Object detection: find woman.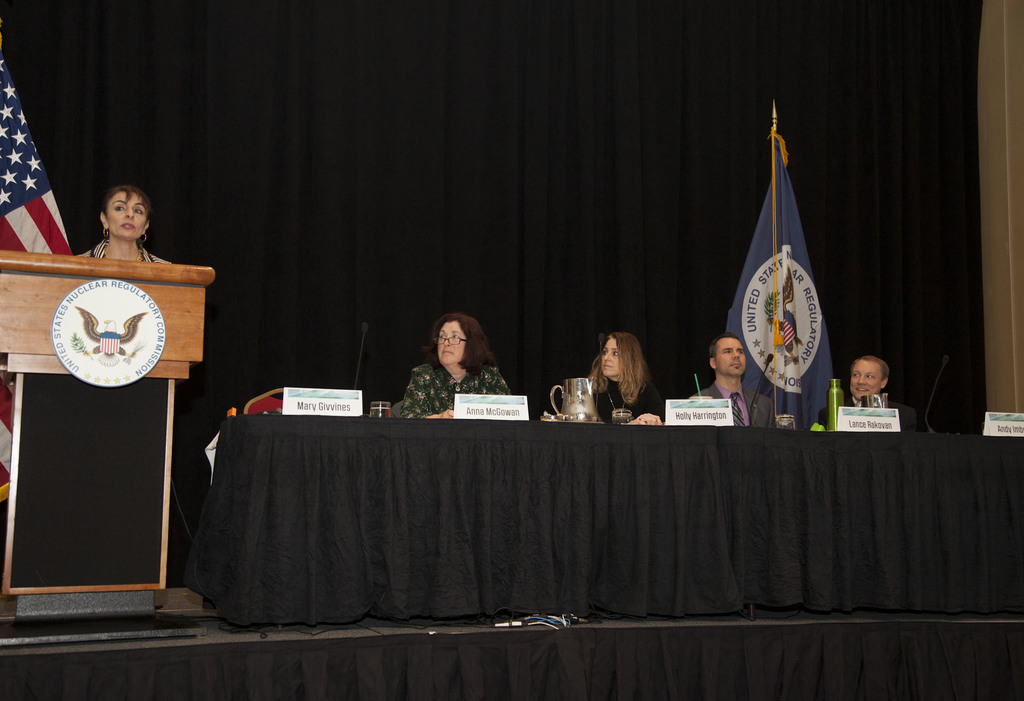
(x1=573, y1=325, x2=674, y2=426).
